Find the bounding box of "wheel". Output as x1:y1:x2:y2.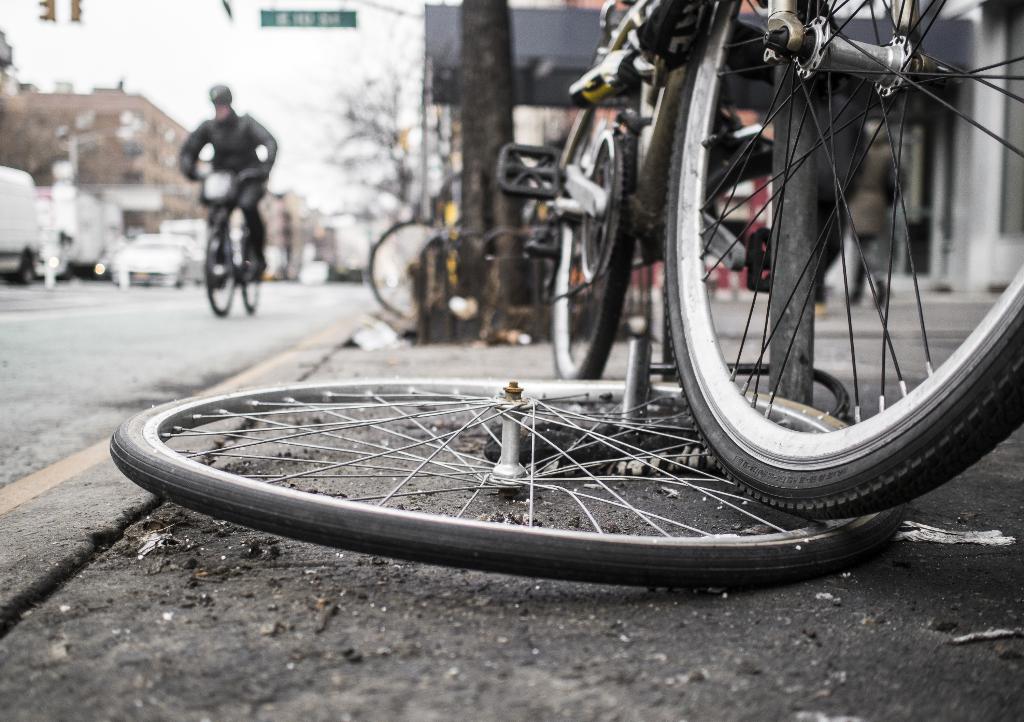
364:219:438:322.
